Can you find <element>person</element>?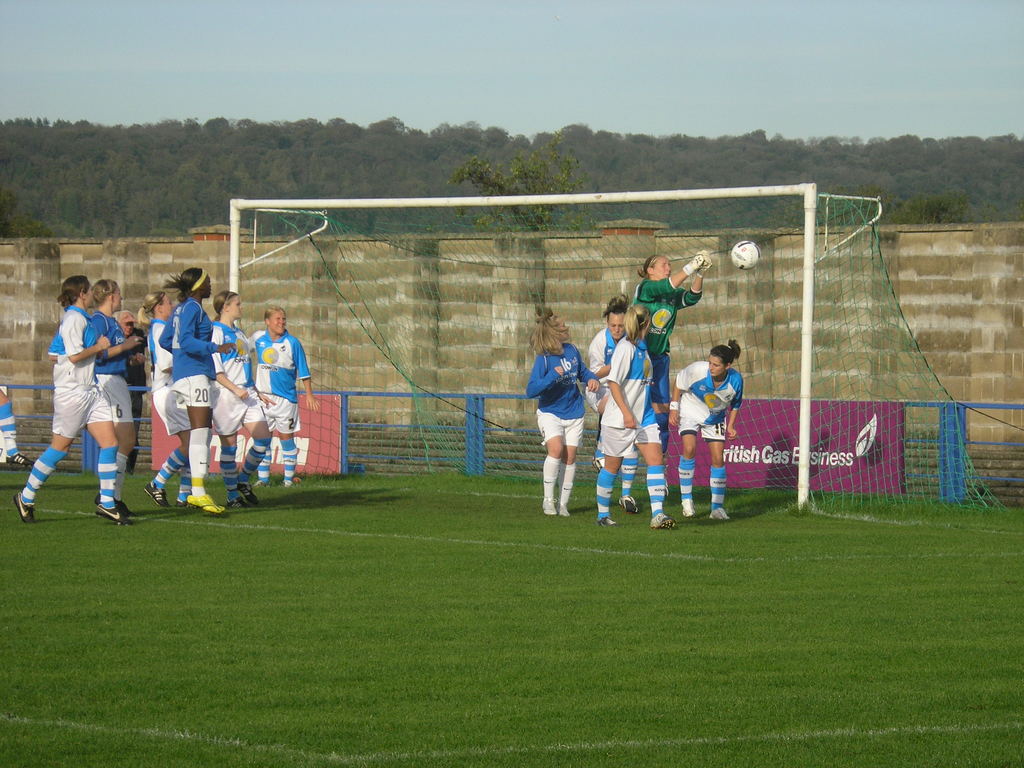
Yes, bounding box: x1=595 y1=303 x2=677 y2=529.
